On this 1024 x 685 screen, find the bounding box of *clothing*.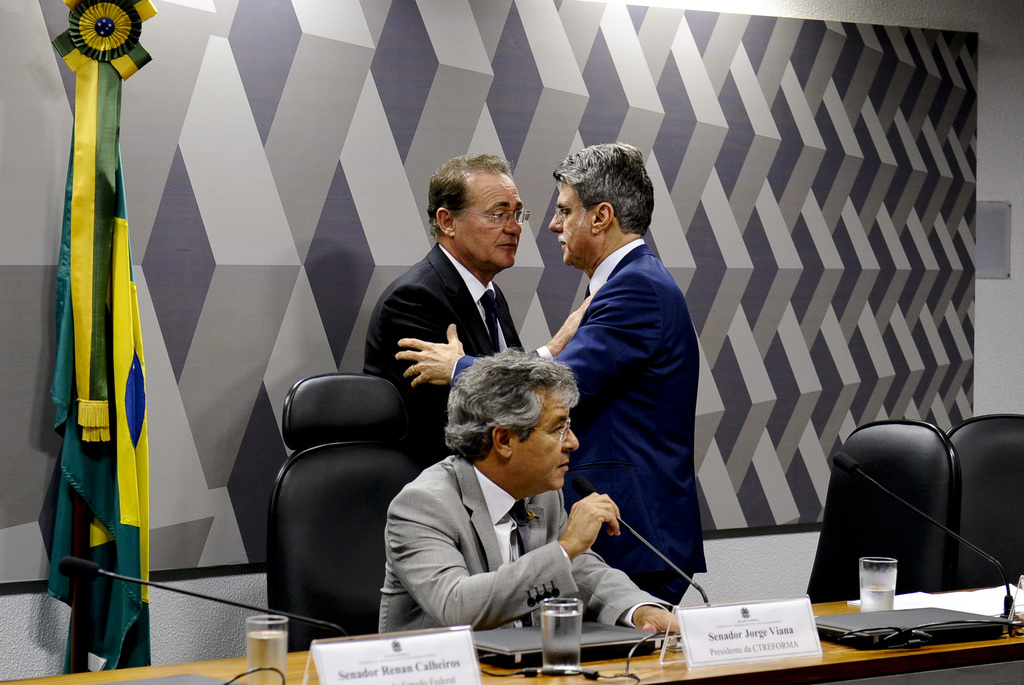
Bounding box: x1=367, y1=236, x2=525, y2=395.
